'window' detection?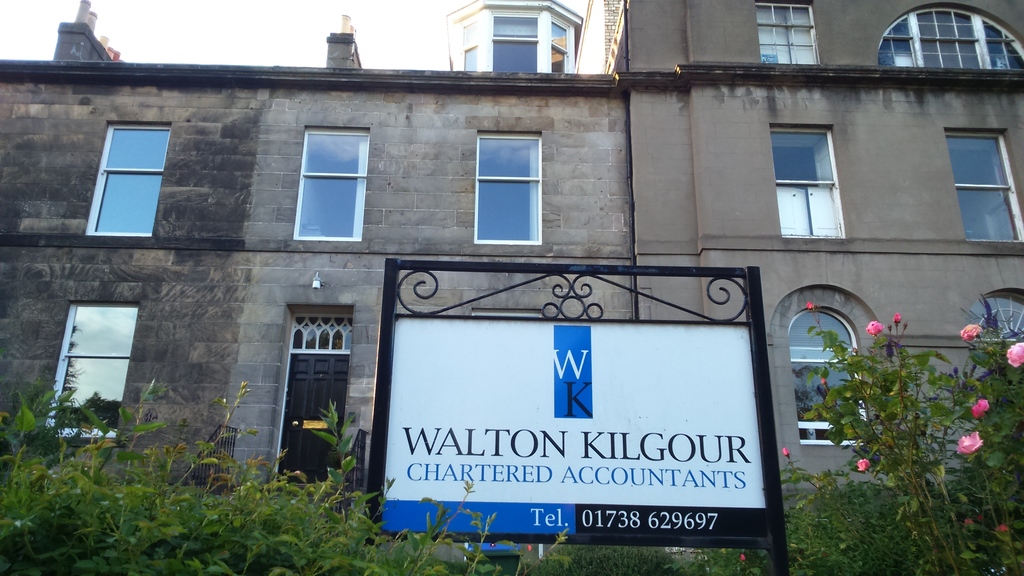
[x1=293, y1=125, x2=368, y2=239]
